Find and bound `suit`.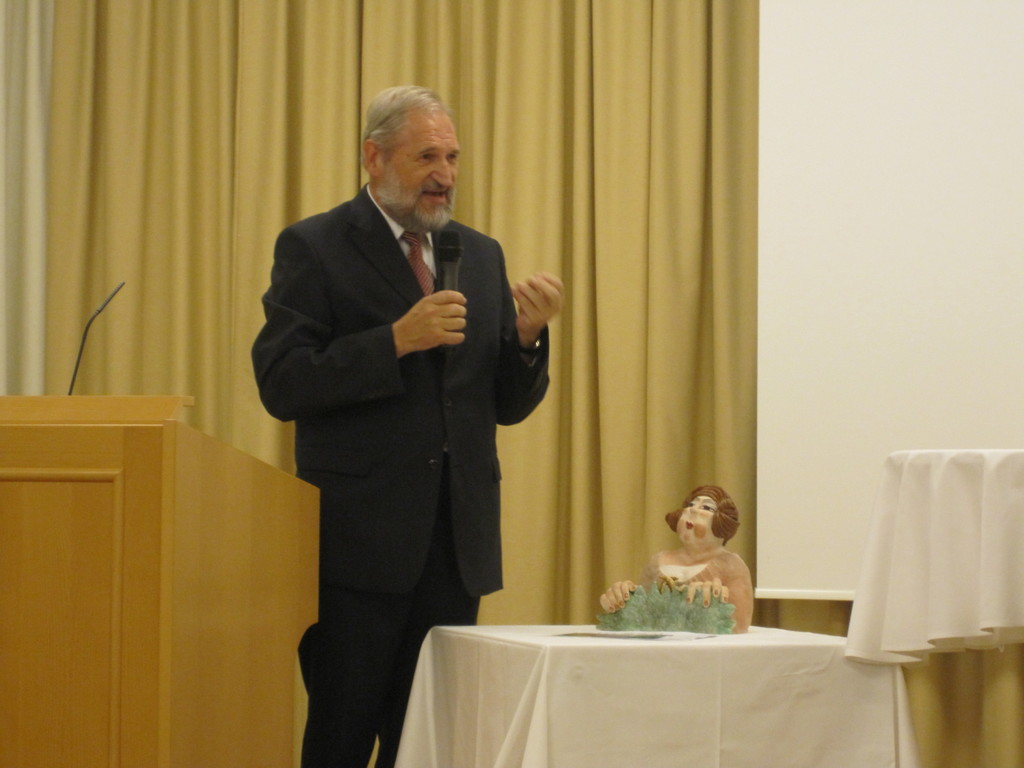
Bound: rect(250, 180, 551, 767).
